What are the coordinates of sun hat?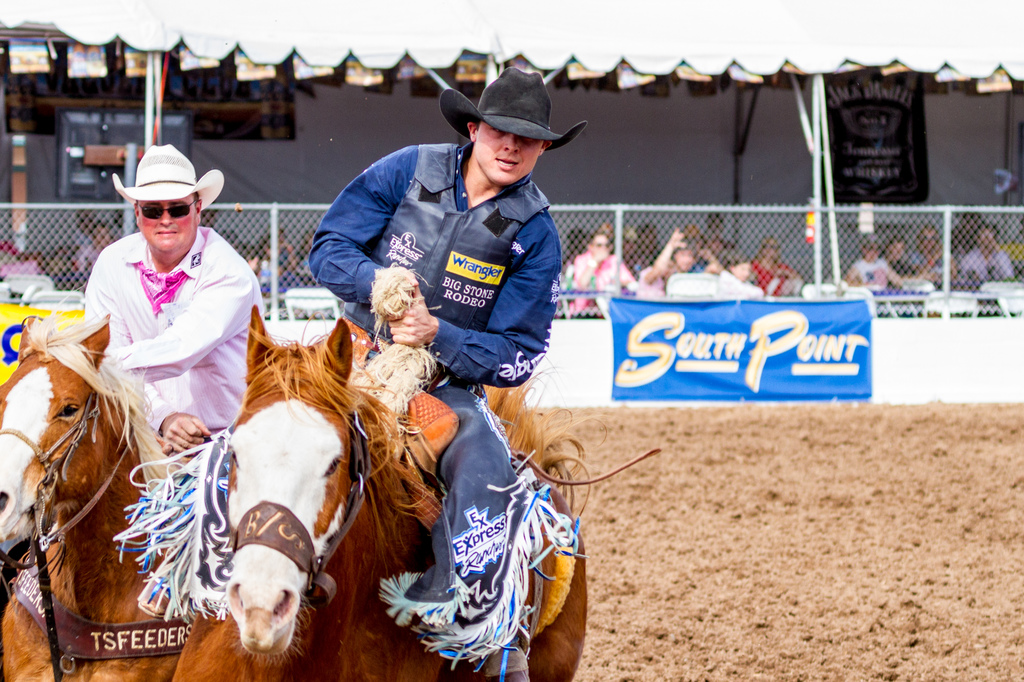
(435, 68, 589, 155).
